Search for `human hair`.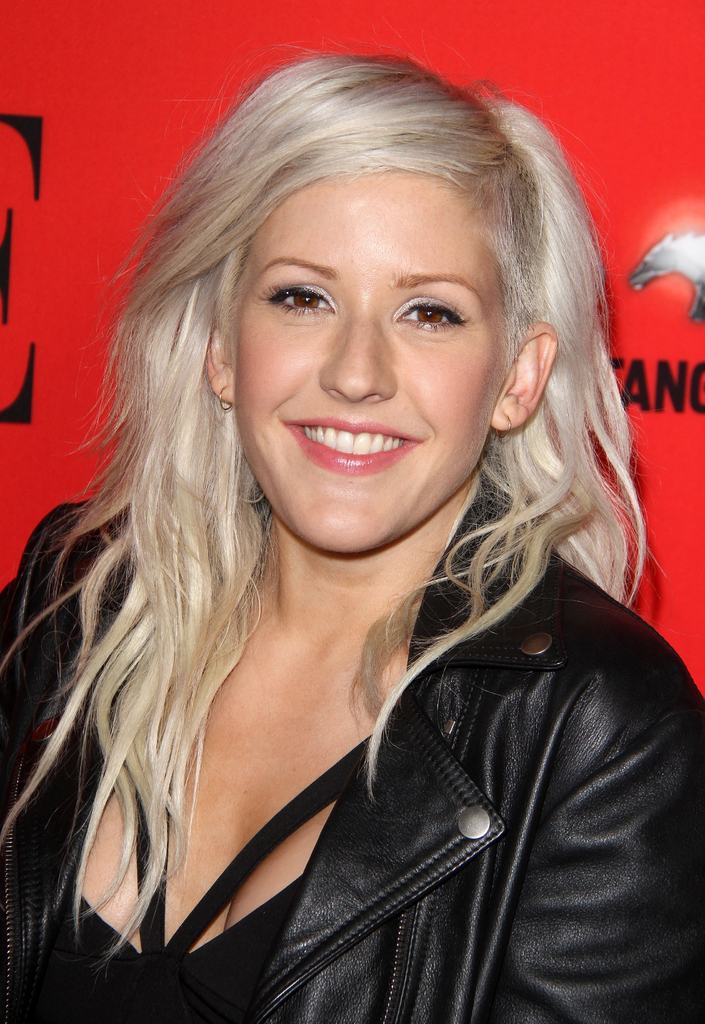
Found at [x1=49, y1=28, x2=633, y2=863].
